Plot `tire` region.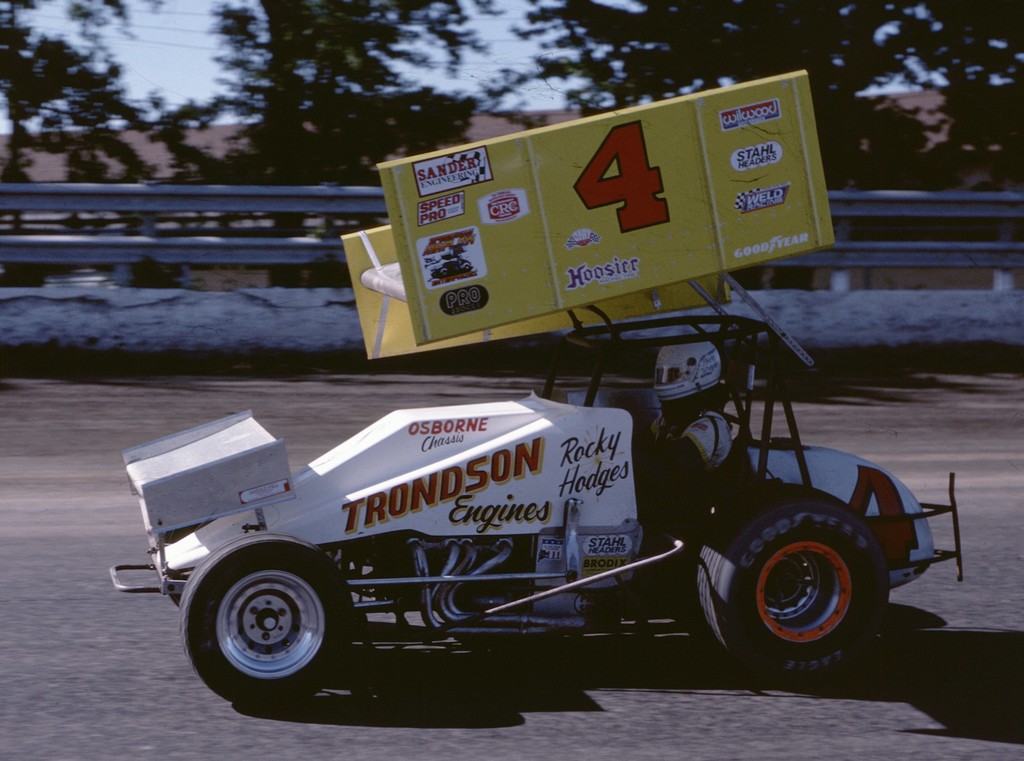
Plotted at BBox(181, 534, 352, 705).
